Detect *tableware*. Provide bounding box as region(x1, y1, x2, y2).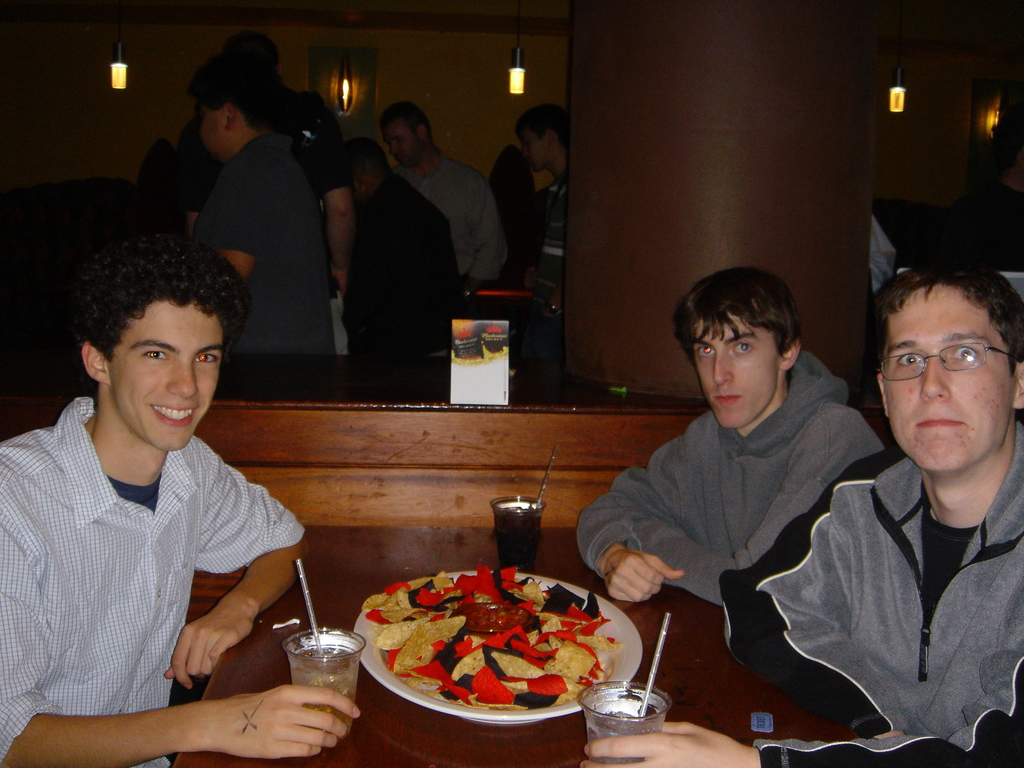
region(283, 559, 362, 739).
